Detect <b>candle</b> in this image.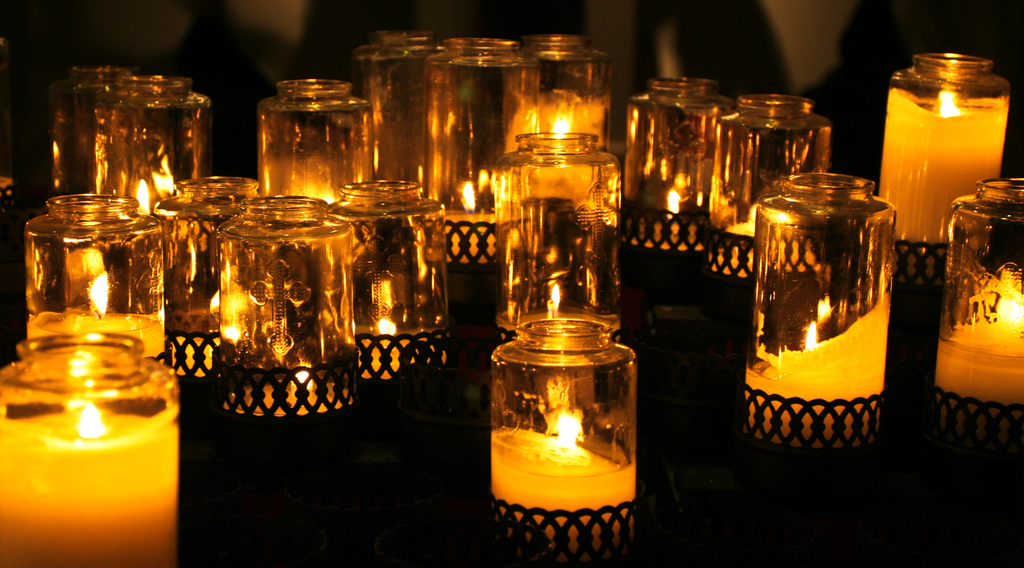
Detection: pyautogui.locateOnScreen(483, 401, 639, 567).
